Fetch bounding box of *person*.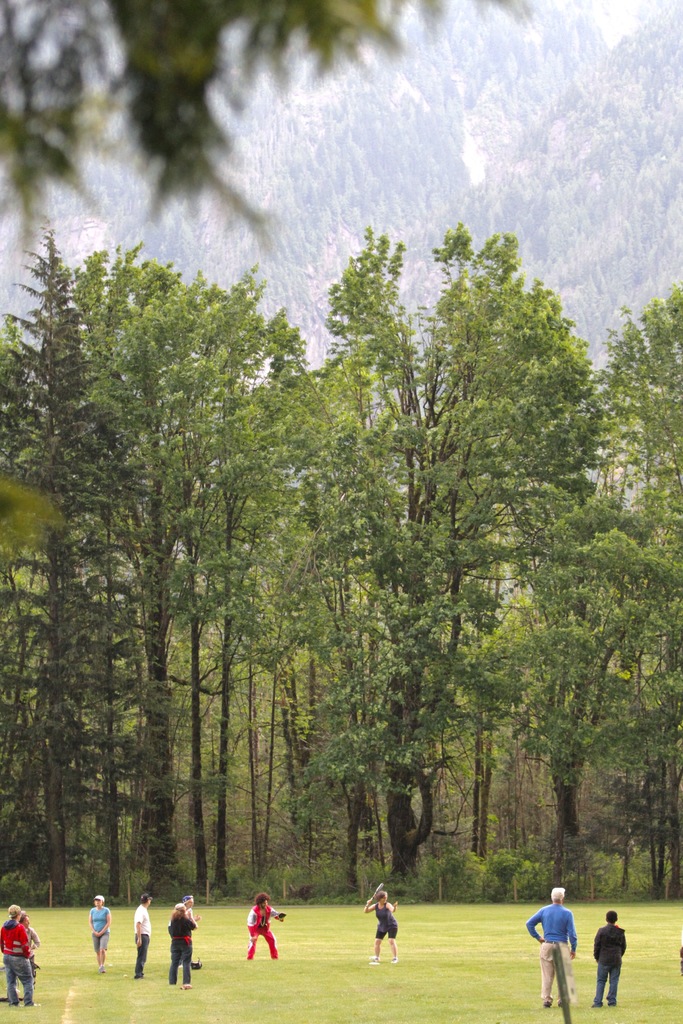
Bbox: x1=244, y1=893, x2=293, y2=965.
